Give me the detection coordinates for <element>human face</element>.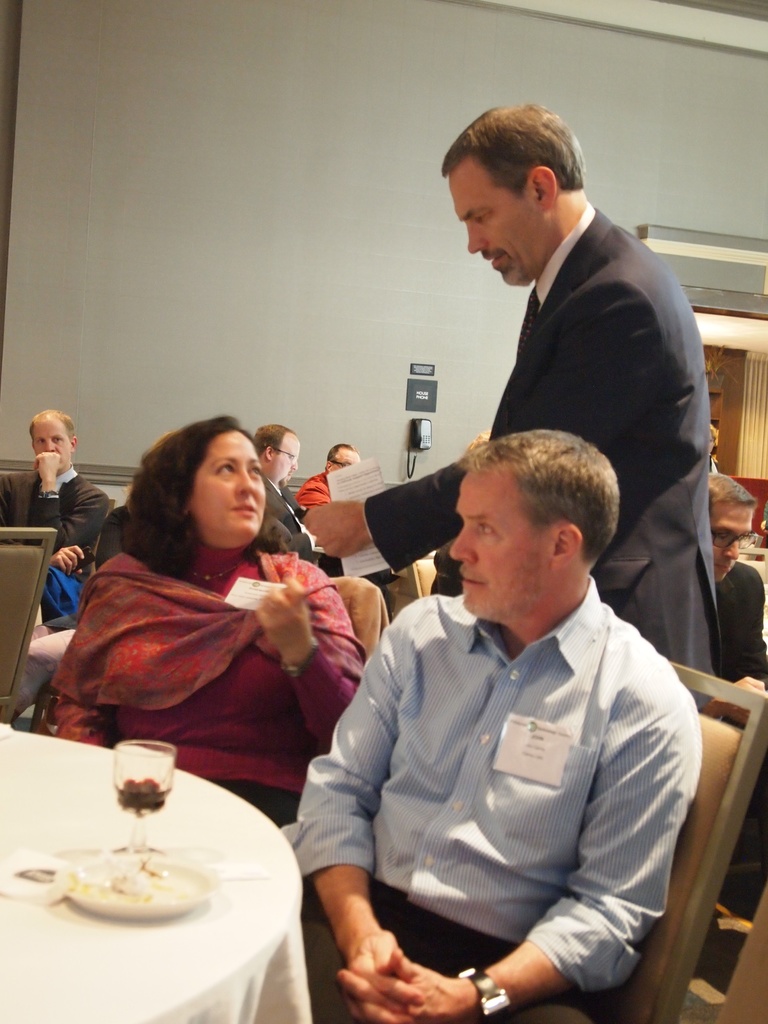
region(710, 498, 751, 584).
